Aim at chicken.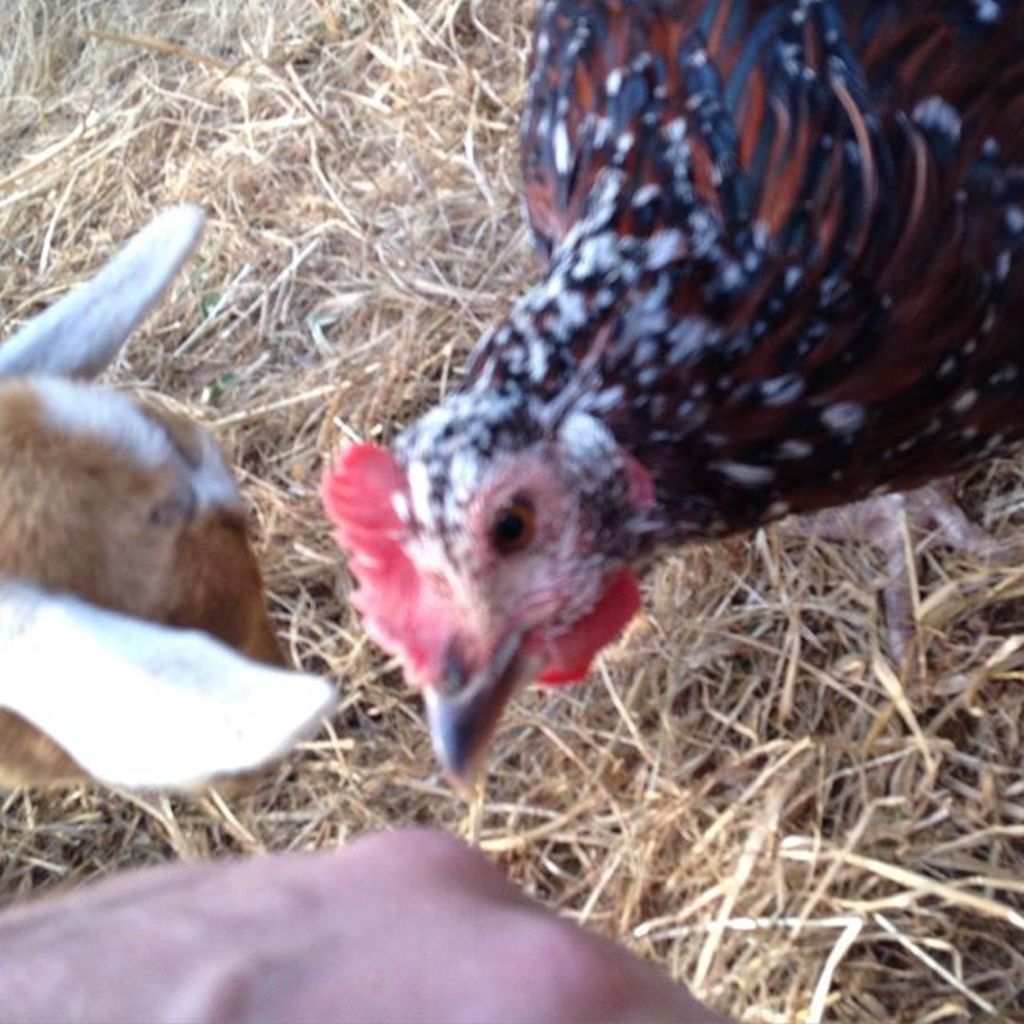
Aimed at 309:0:1019:880.
